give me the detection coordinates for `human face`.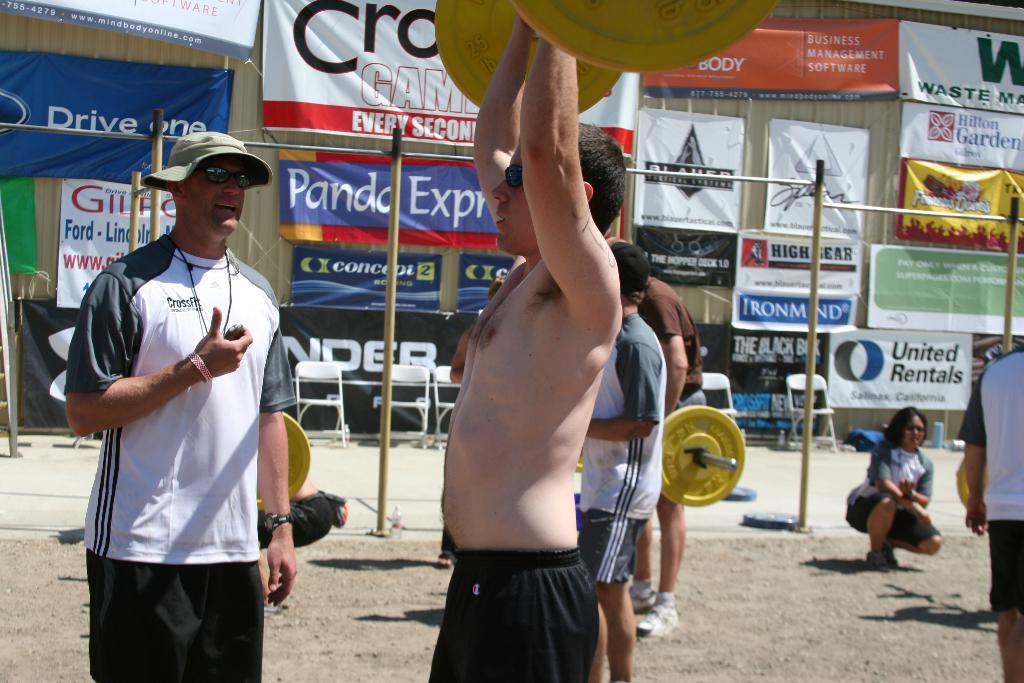
rect(186, 151, 246, 238).
